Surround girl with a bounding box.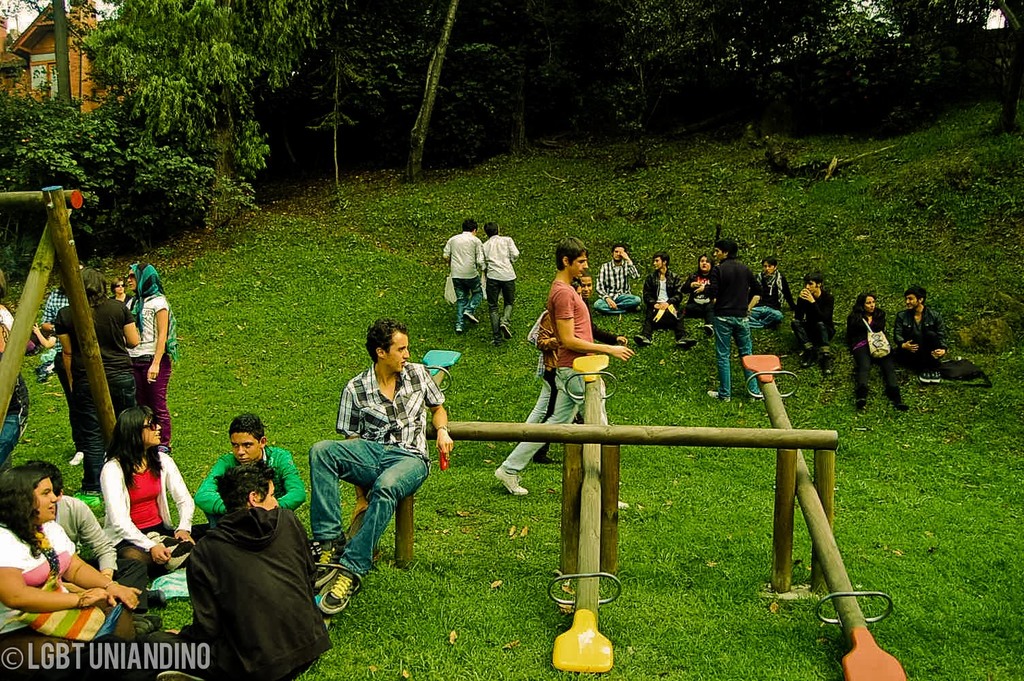
region(99, 405, 195, 584).
